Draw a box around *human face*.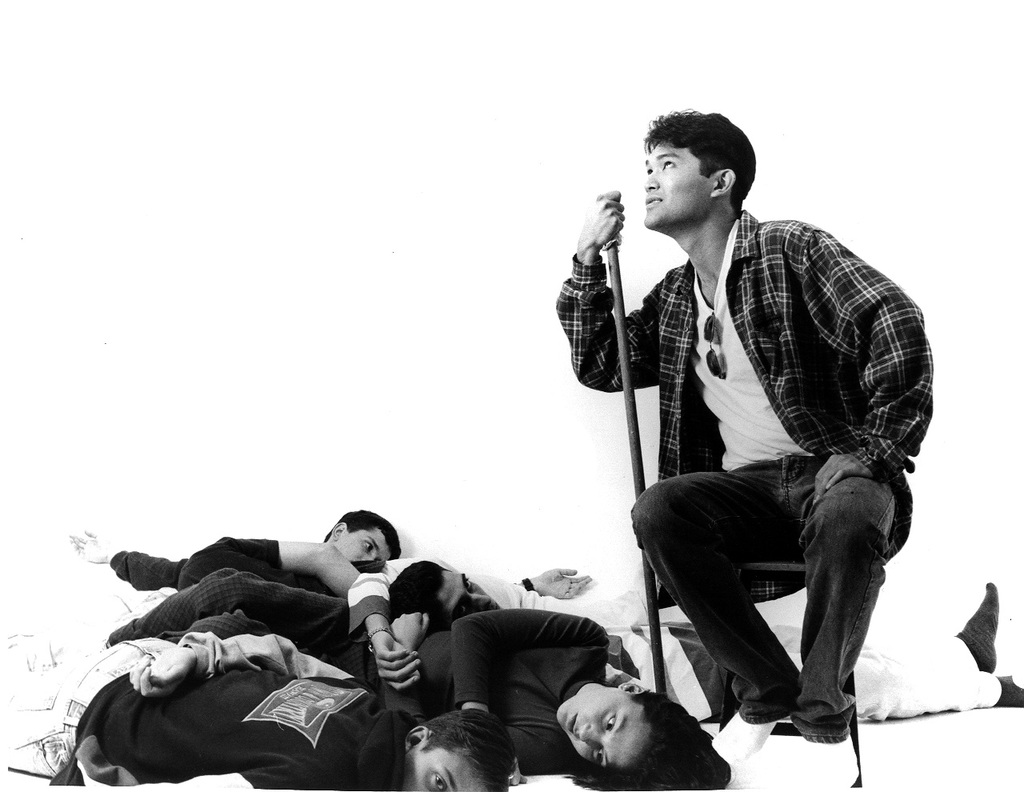
<box>438,571,498,615</box>.
